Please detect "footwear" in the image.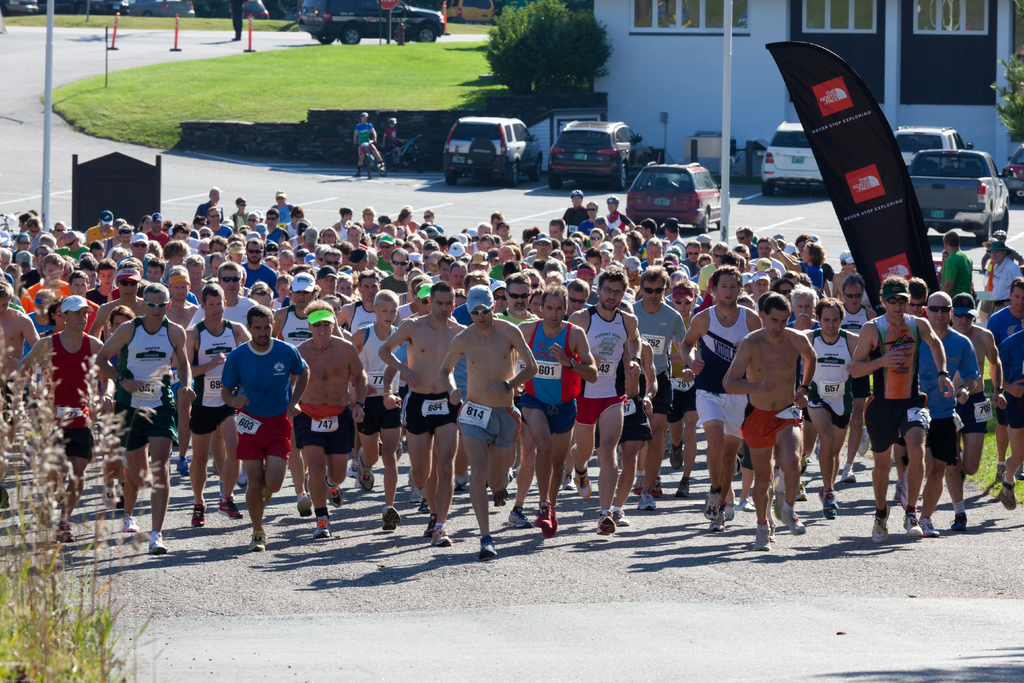
507 509 534 531.
